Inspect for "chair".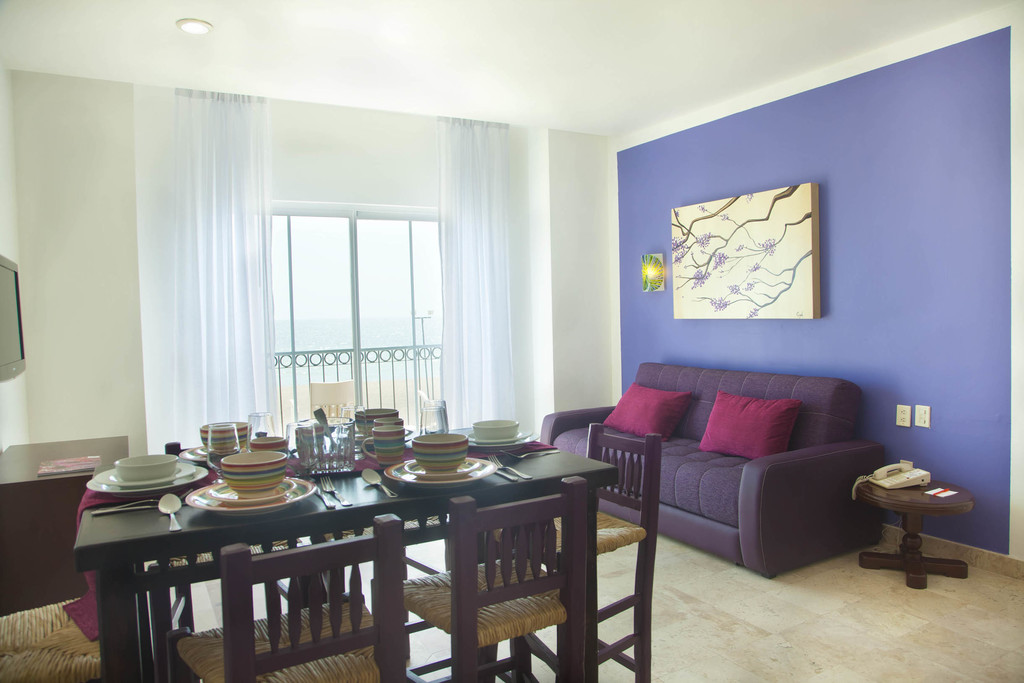
Inspection: box=[147, 438, 307, 682].
